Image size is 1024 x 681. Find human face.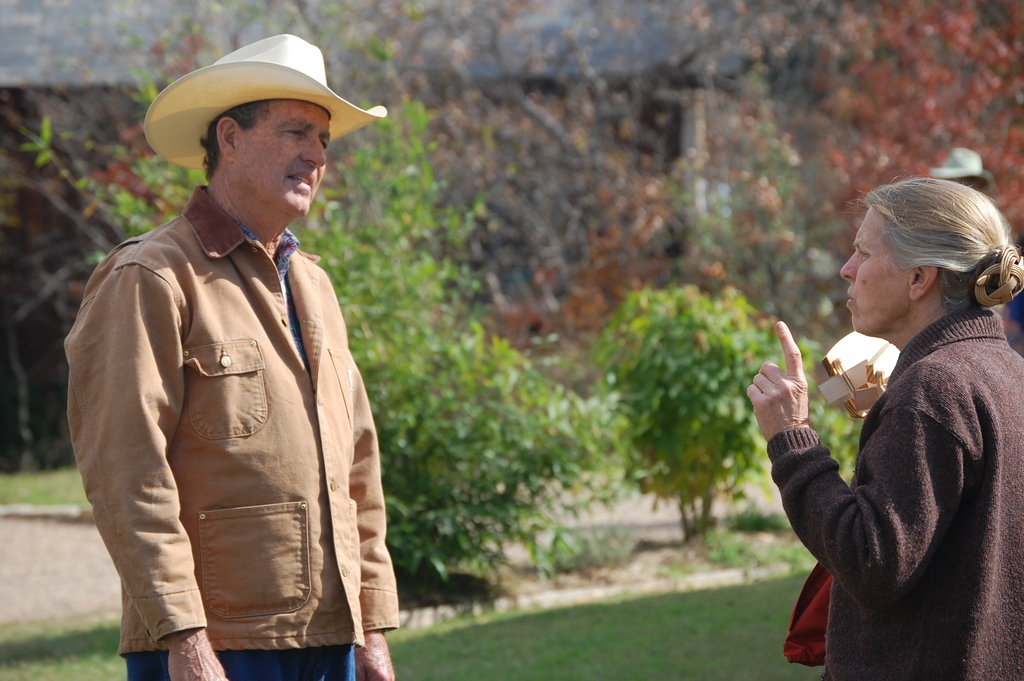
bbox=(838, 209, 913, 333).
